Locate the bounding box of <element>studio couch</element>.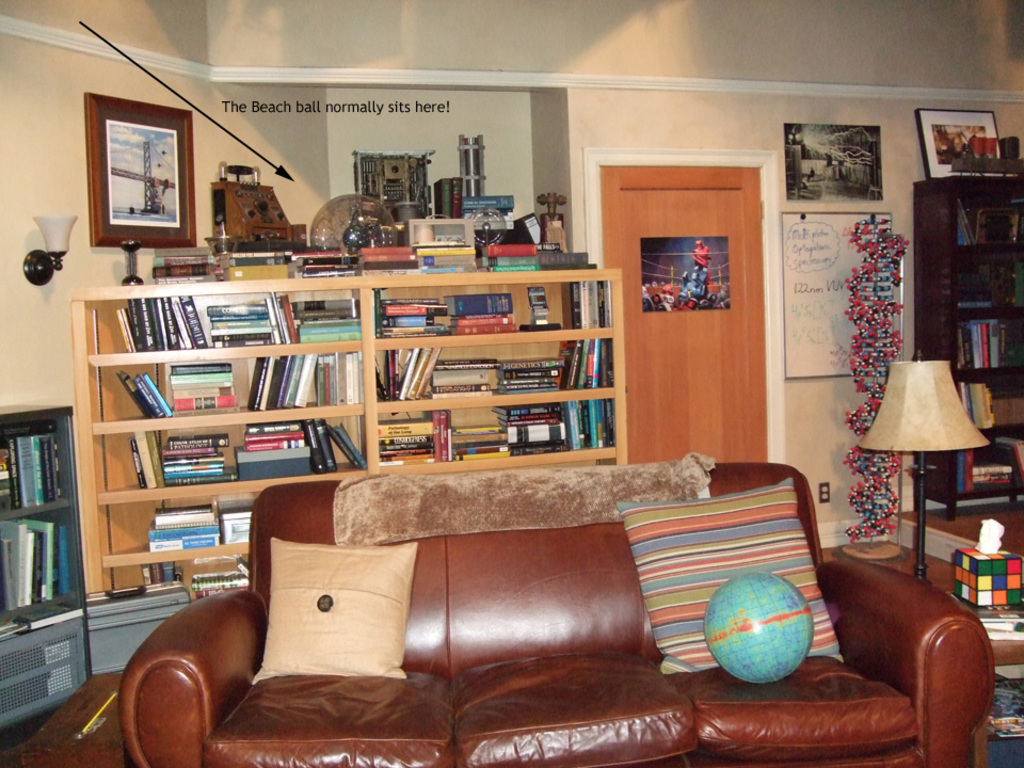
Bounding box: [x1=115, y1=452, x2=997, y2=767].
